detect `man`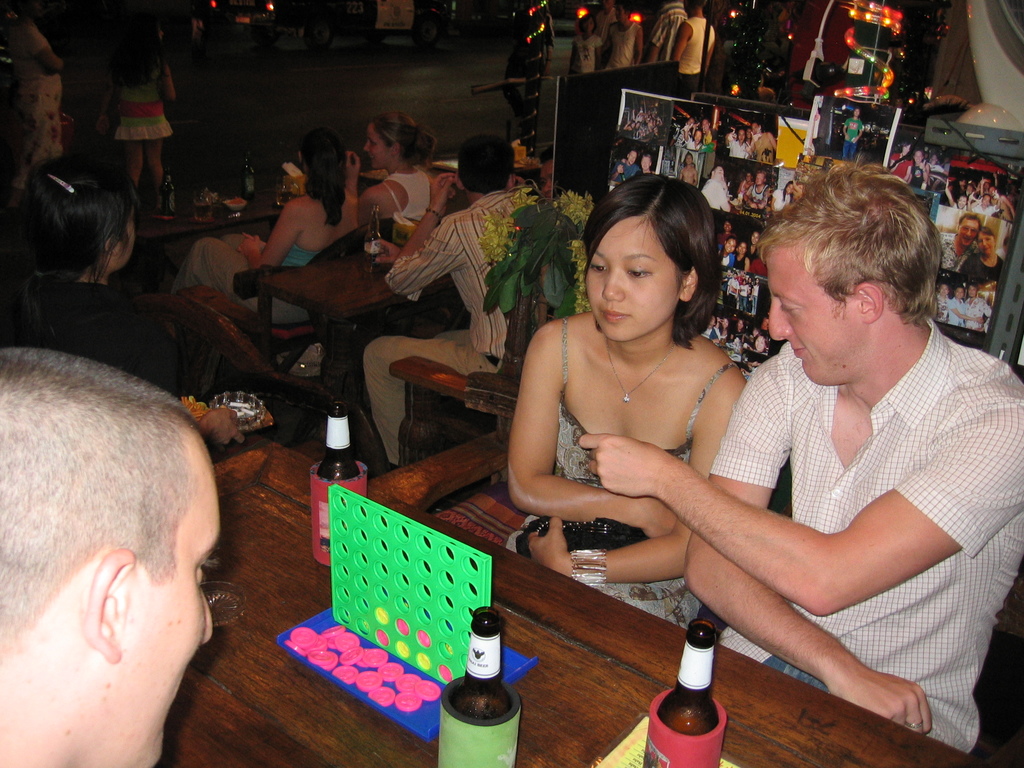
left=0, top=349, right=220, bottom=767
